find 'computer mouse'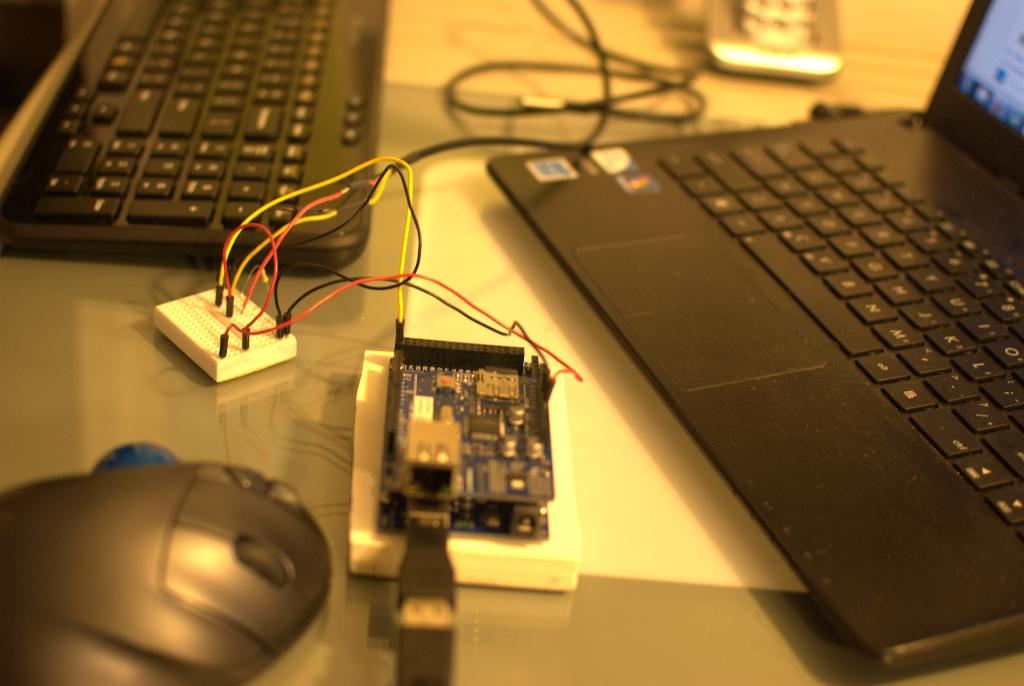
[left=0, top=452, right=333, bottom=685]
